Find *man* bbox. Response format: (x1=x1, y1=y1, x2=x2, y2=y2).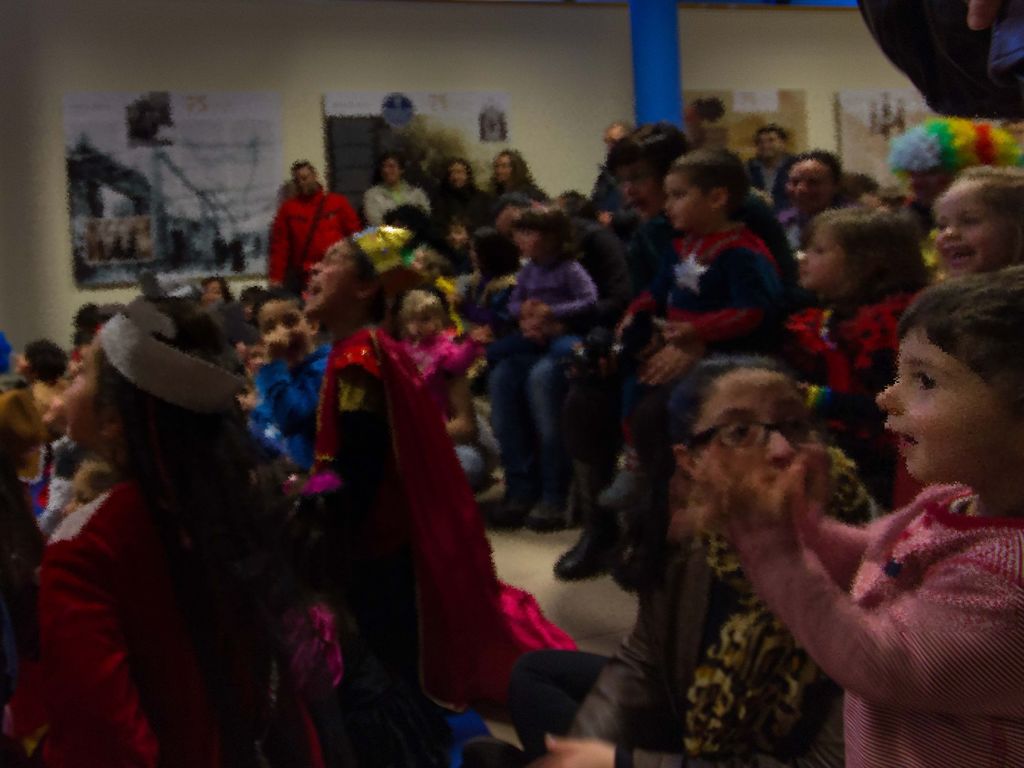
(x1=248, y1=154, x2=349, y2=290).
